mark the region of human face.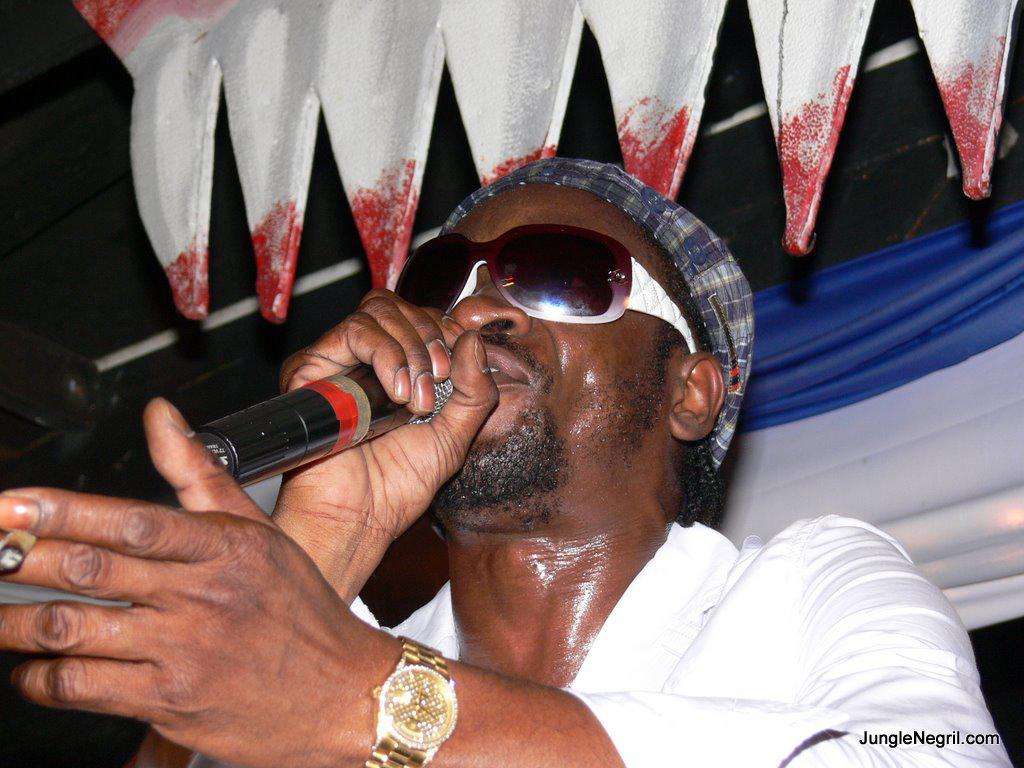
Region: locate(437, 185, 672, 527).
